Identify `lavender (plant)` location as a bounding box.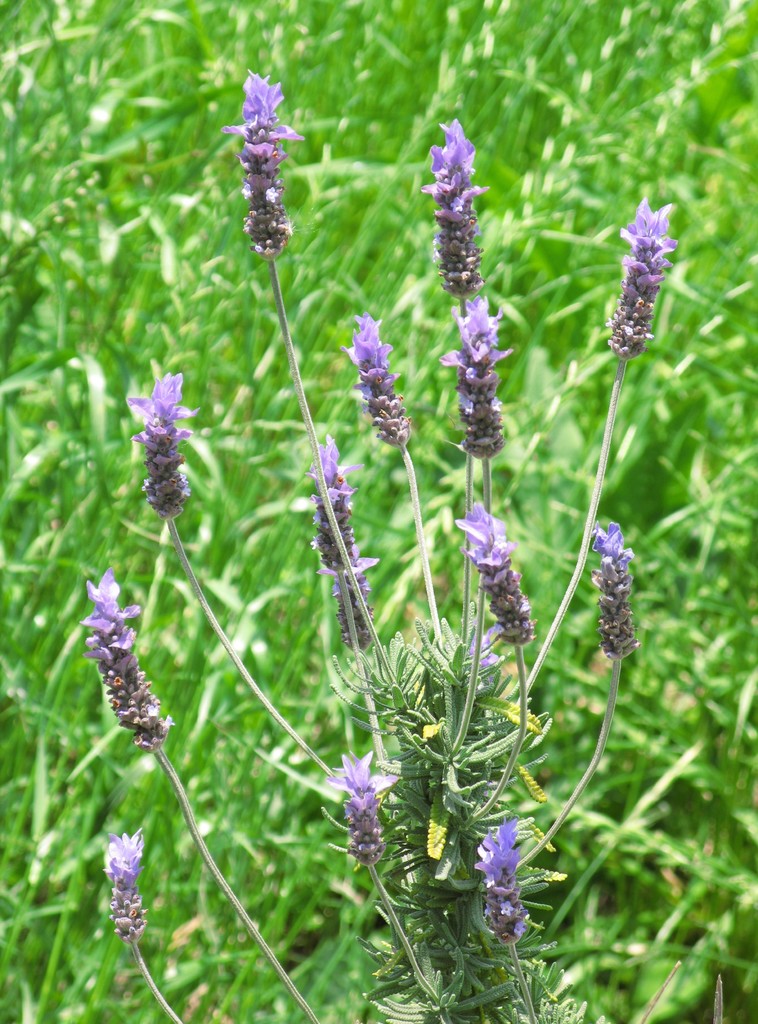
(348, 308, 449, 645).
